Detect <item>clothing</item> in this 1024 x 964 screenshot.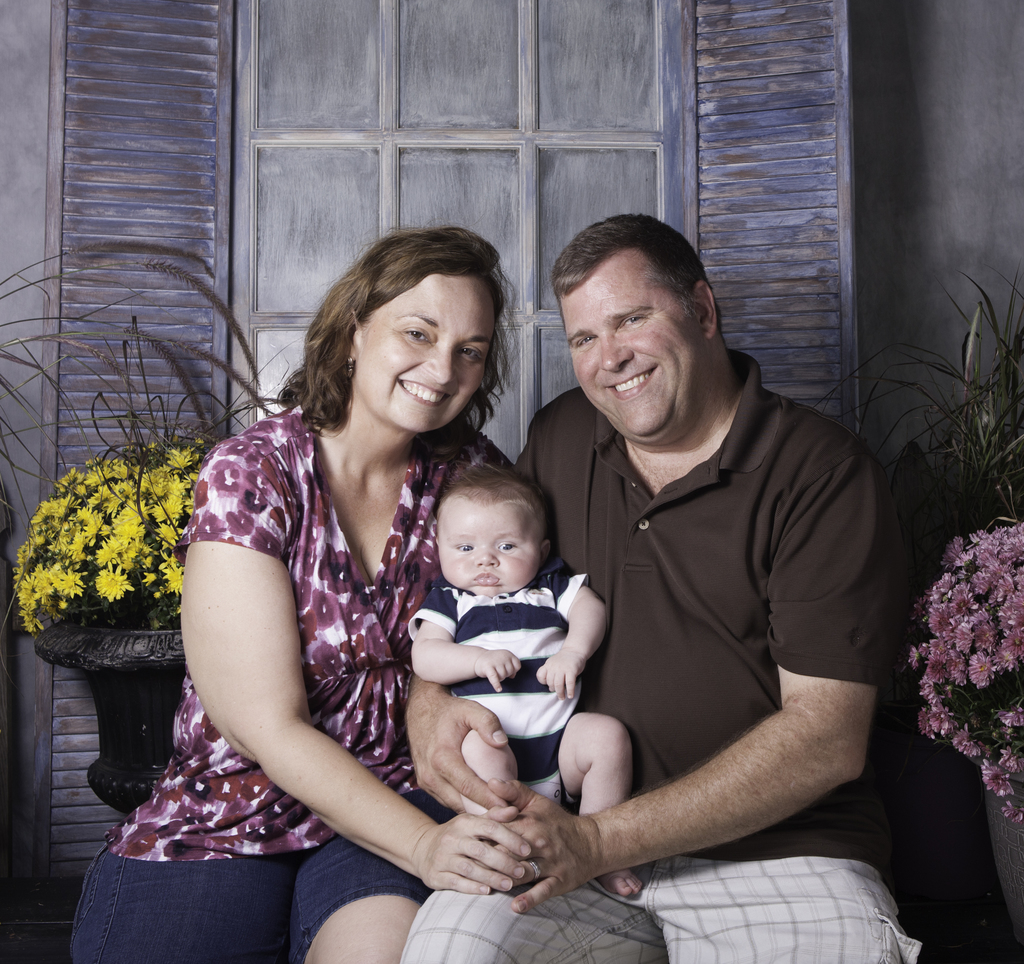
Detection: 518, 347, 925, 963.
